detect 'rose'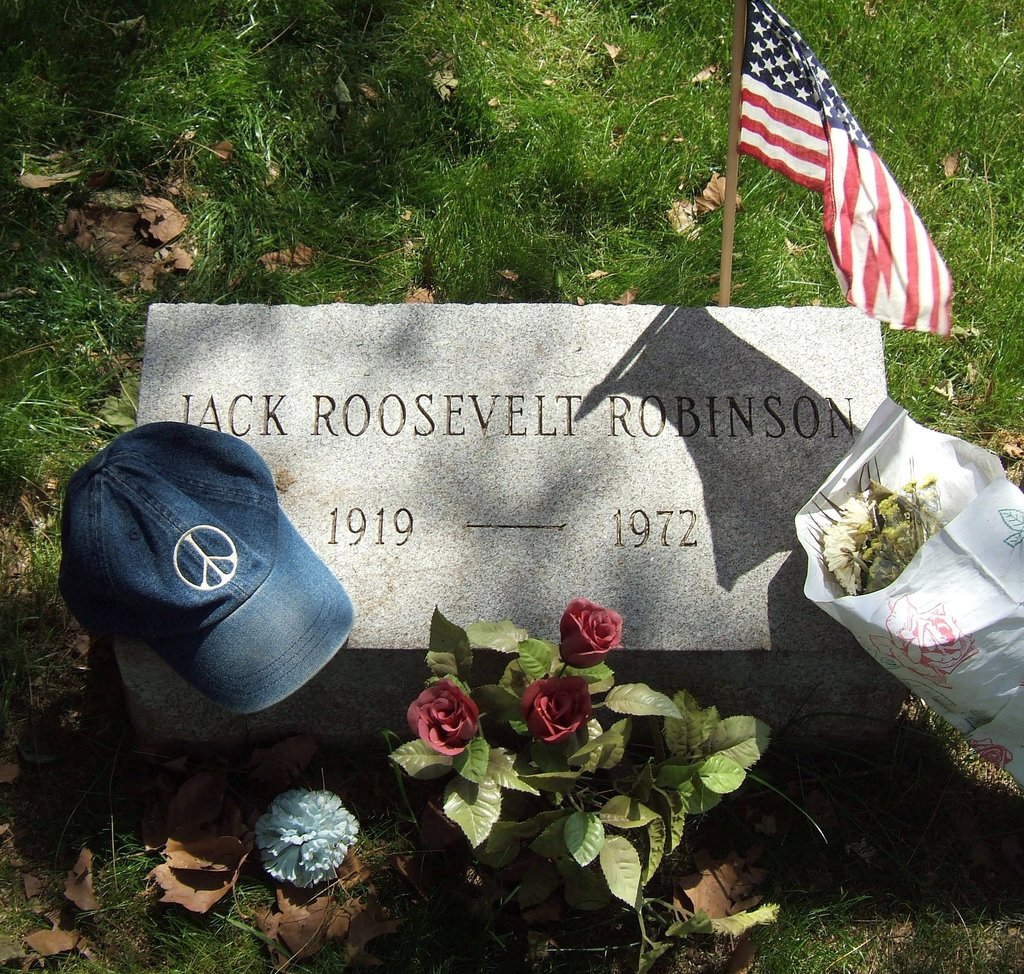
<bbox>403, 679, 478, 753</bbox>
